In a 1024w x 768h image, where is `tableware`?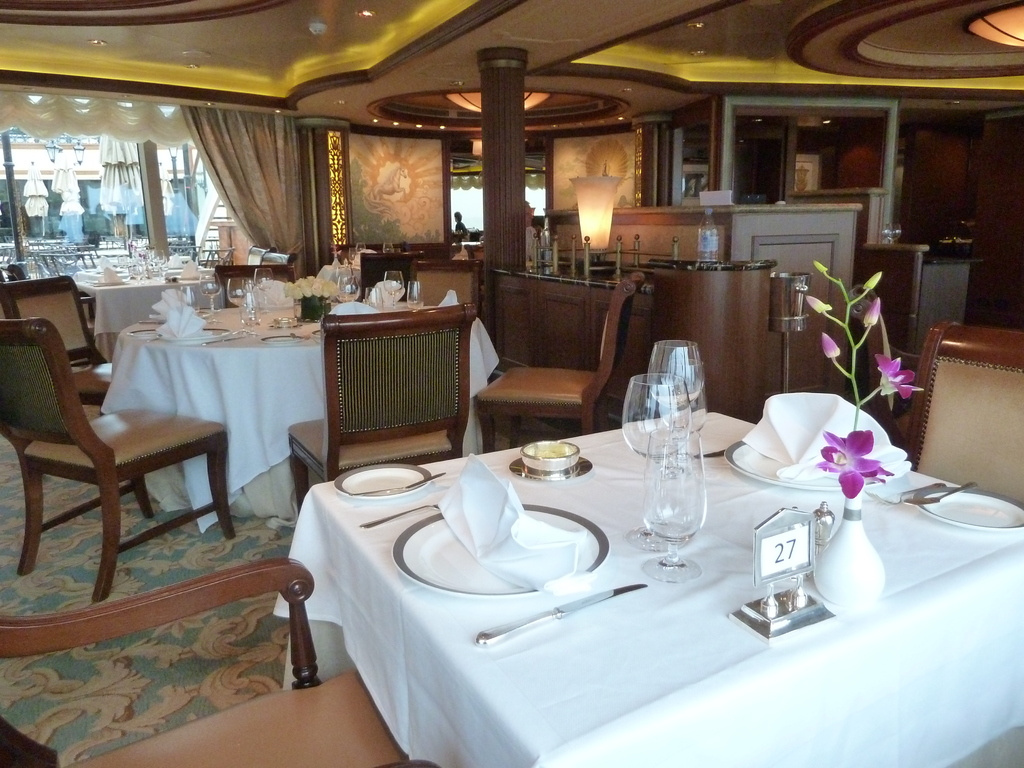
<box>868,478,941,505</box>.
